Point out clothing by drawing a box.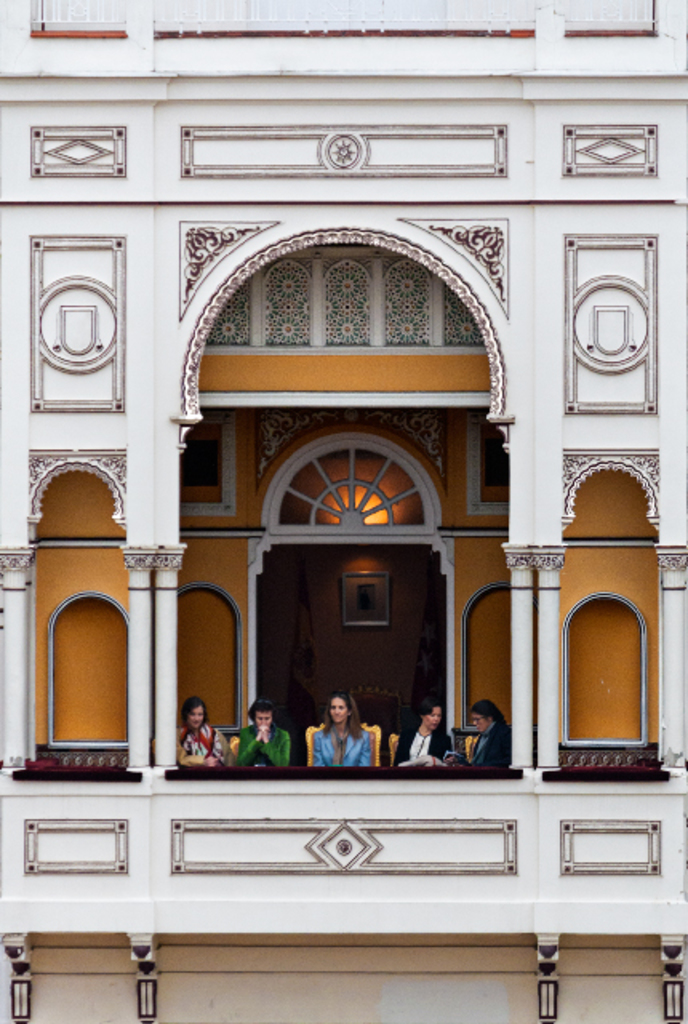
left=397, top=722, right=451, bottom=776.
